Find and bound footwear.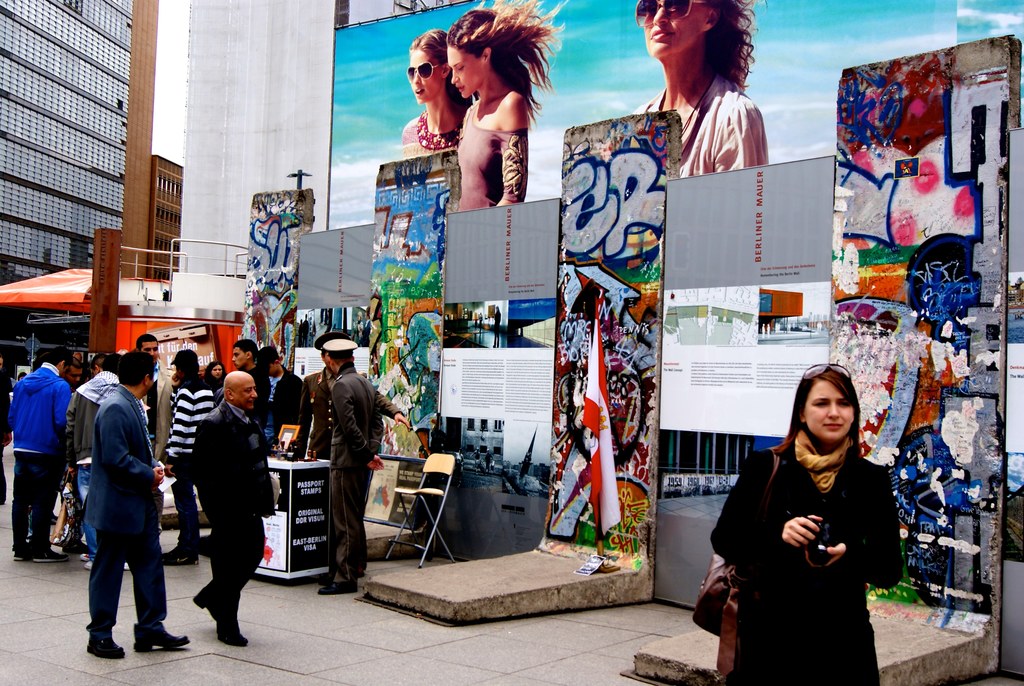
Bound: [x1=317, y1=582, x2=358, y2=600].
